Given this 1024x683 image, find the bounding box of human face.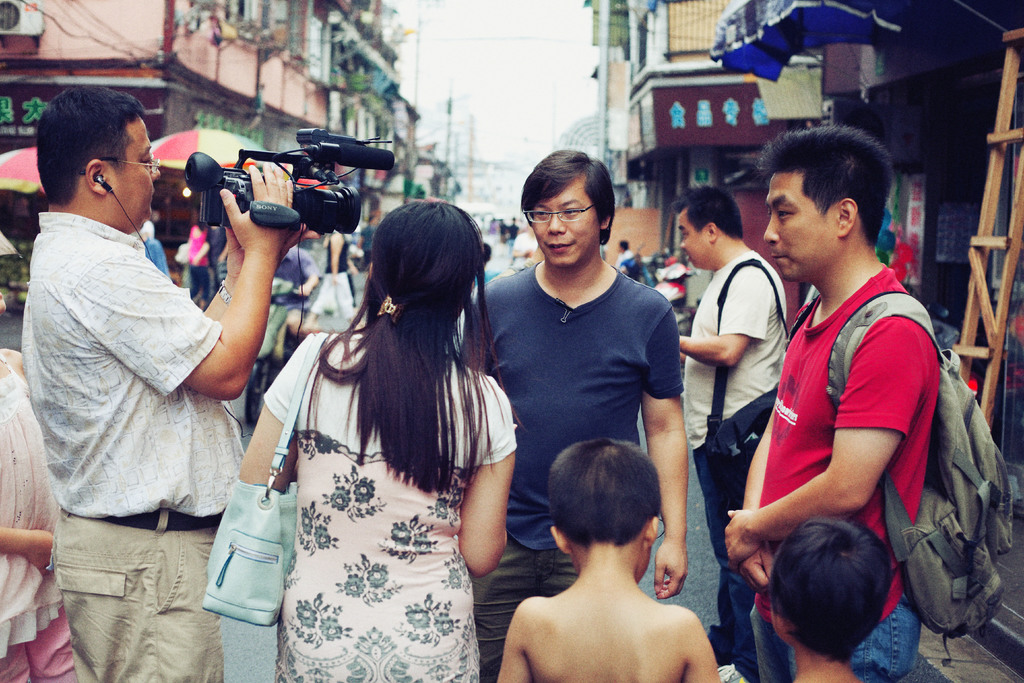
BBox(764, 173, 841, 283).
